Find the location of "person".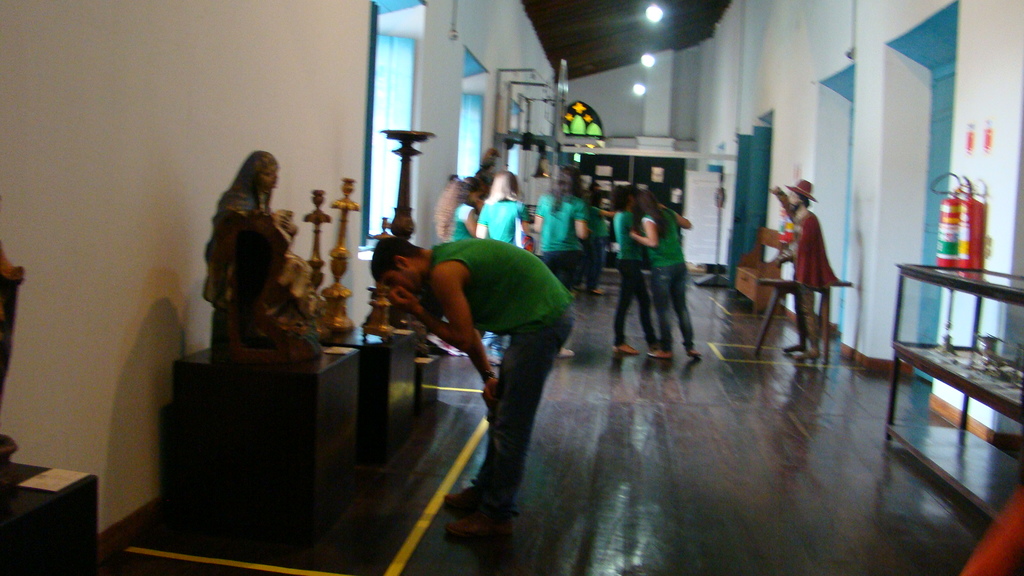
Location: 371 235 578 542.
